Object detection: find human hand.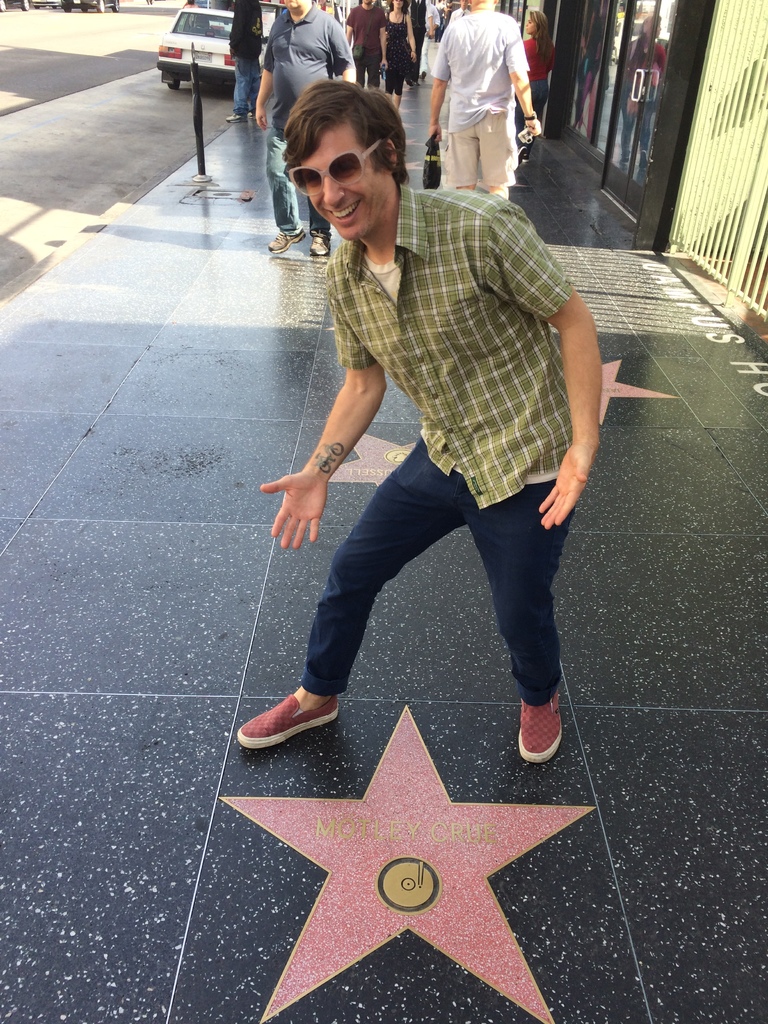
x1=527 y1=118 x2=546 y2=138.
